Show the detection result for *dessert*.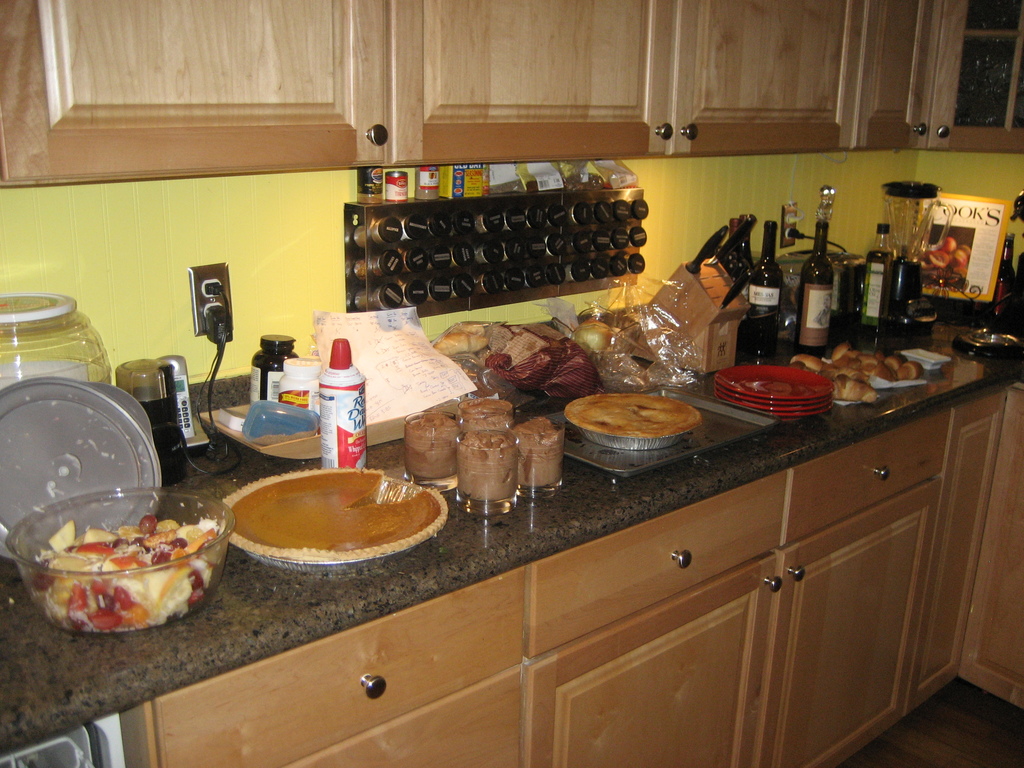
left=513, top=413, right=559, bottom=488.
